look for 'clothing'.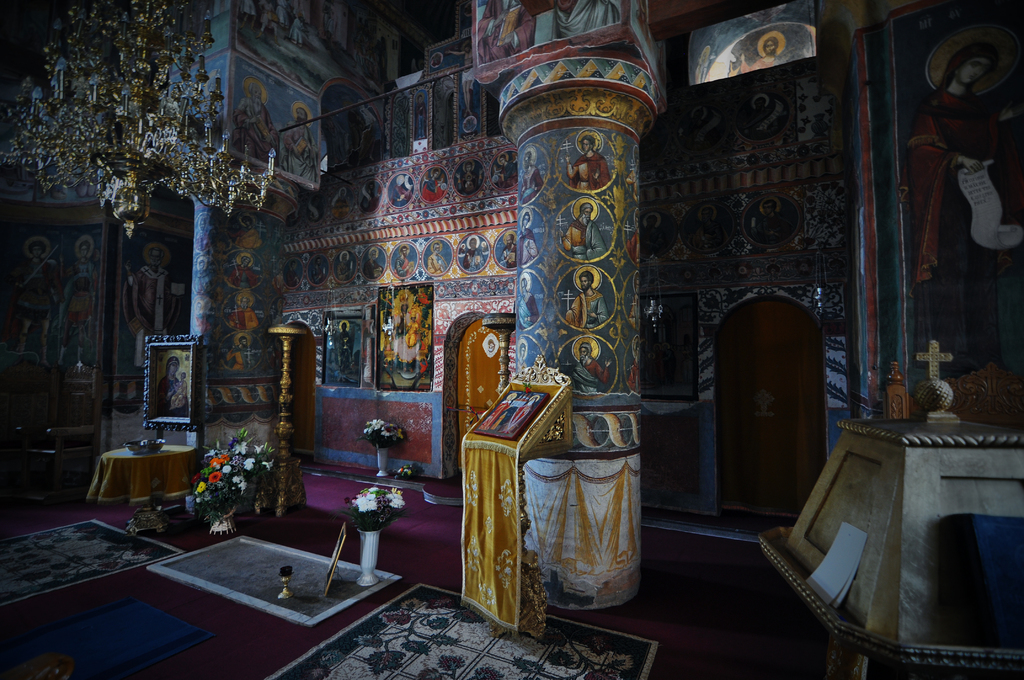
Found: <box>311,268,324,285</box>.
